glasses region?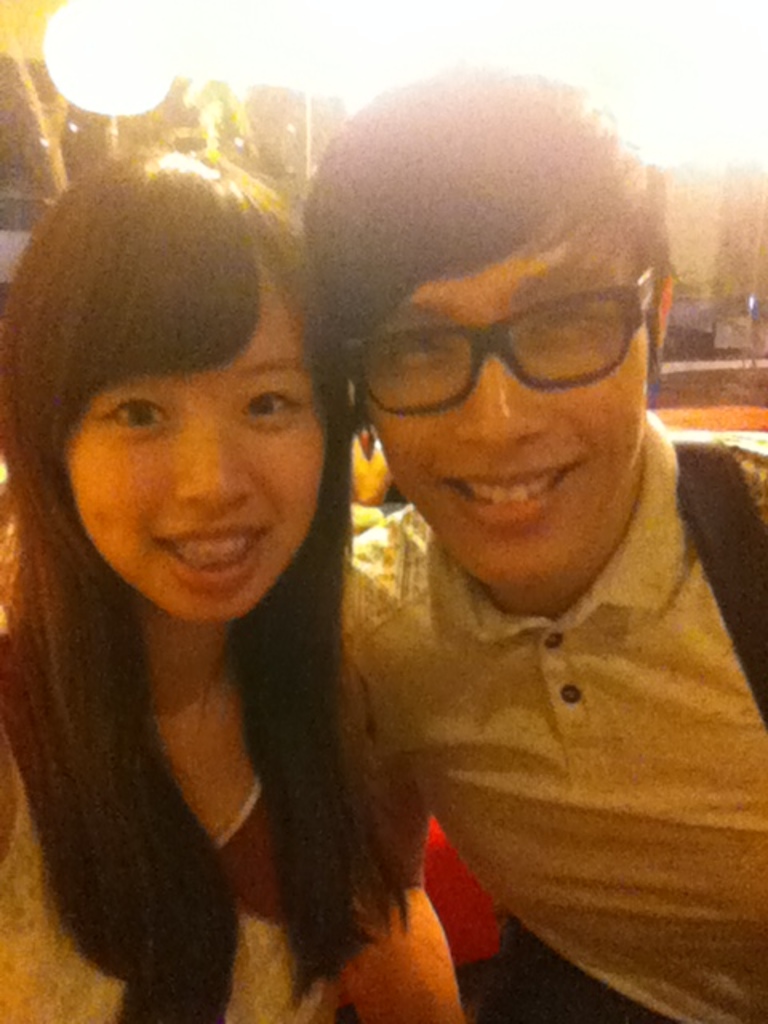
[330, 270, 650, 429]
